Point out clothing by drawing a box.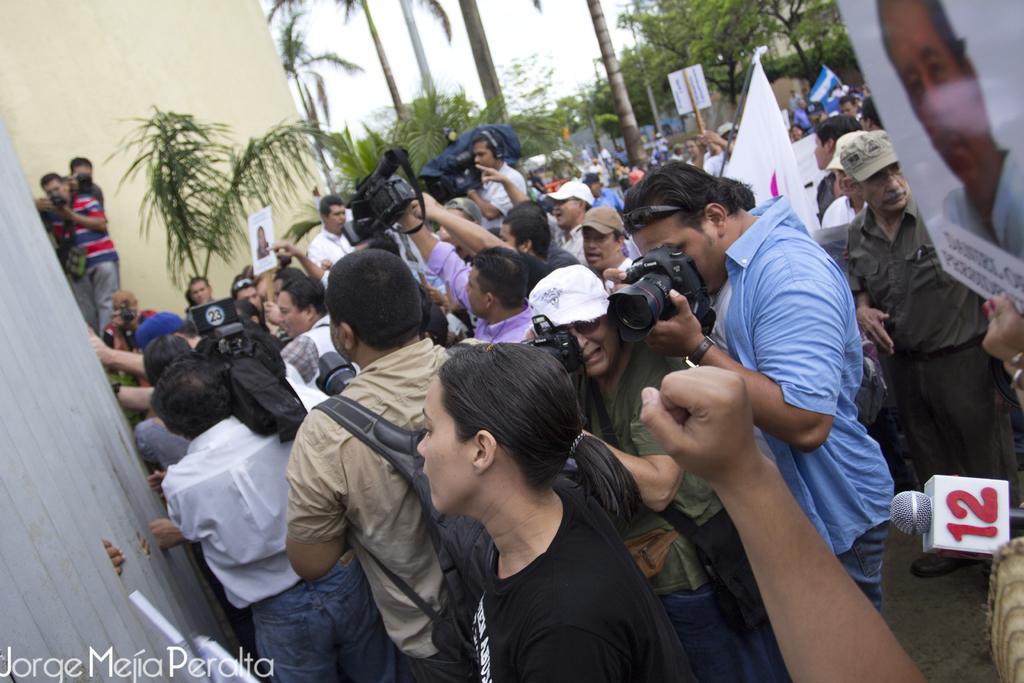
left=841, top=133, right=1014, bottom=530.
